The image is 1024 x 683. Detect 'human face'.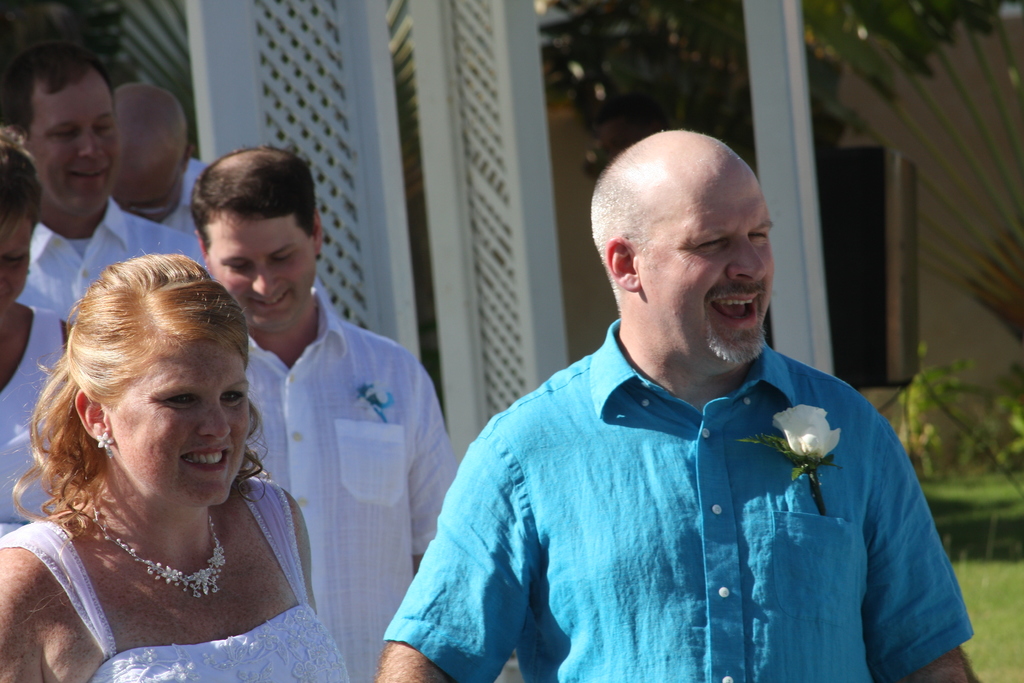
Detection: box=[205, 222, 316, 330].
